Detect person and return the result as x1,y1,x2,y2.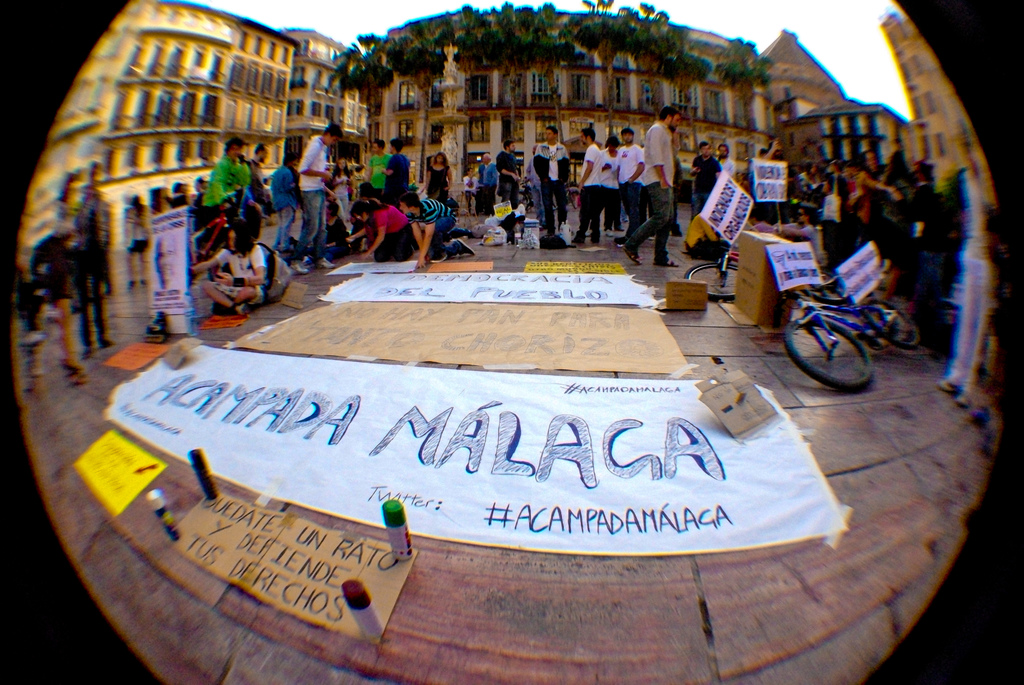
20,216,93,395.
